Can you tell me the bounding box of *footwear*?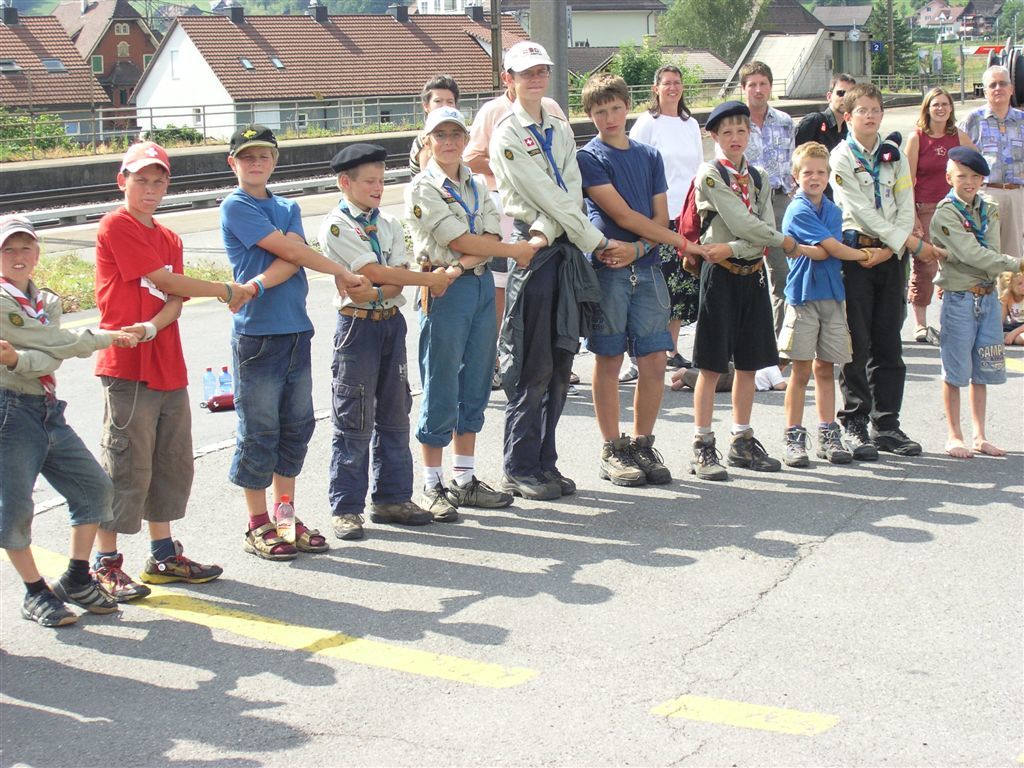
pyautogui.locateOnScreen(448, 474, 514, 507).
